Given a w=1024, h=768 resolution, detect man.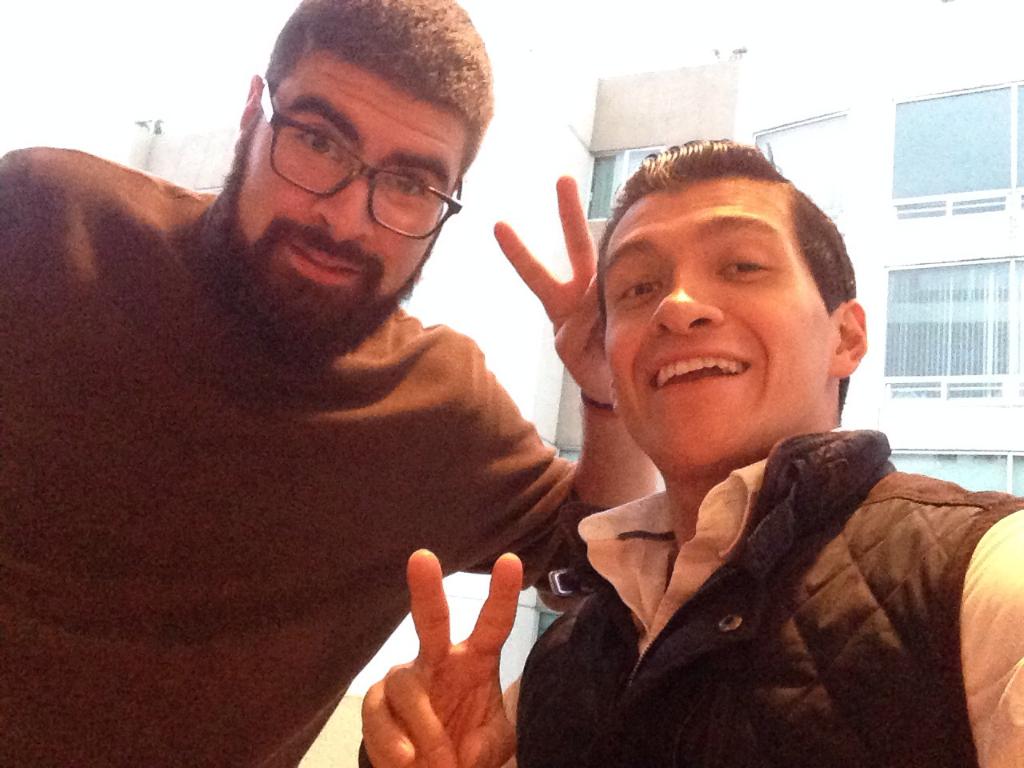
(0, 0, 660, 767).
